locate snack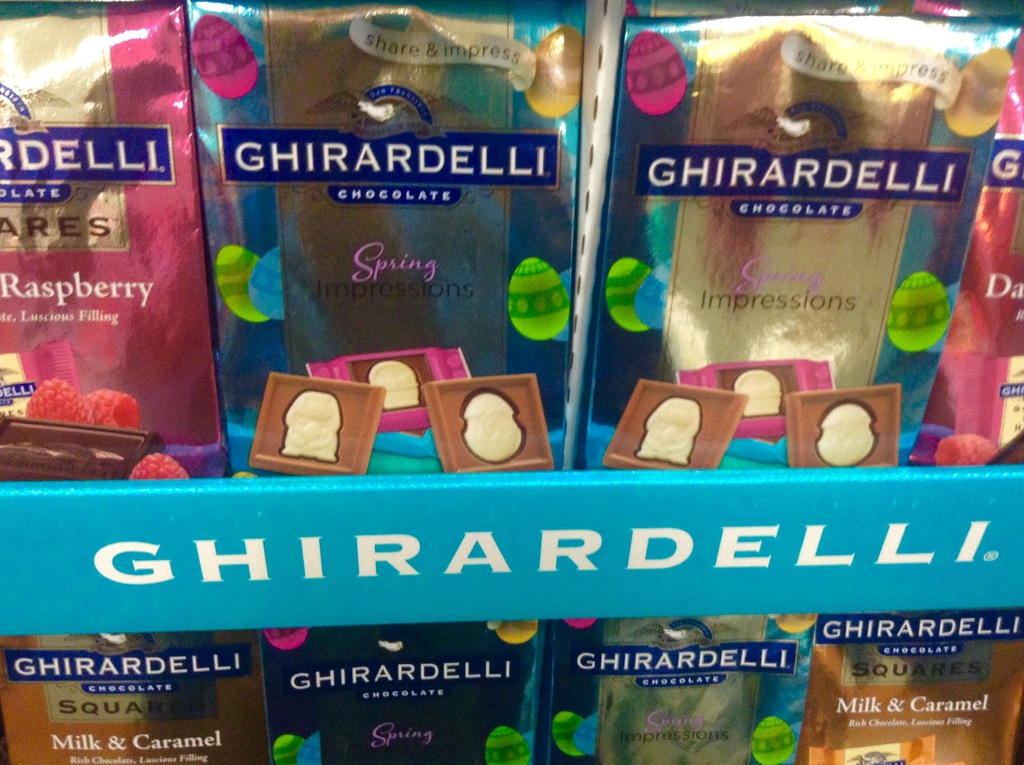
x1=250 y1=368 x2=383 y2=472
